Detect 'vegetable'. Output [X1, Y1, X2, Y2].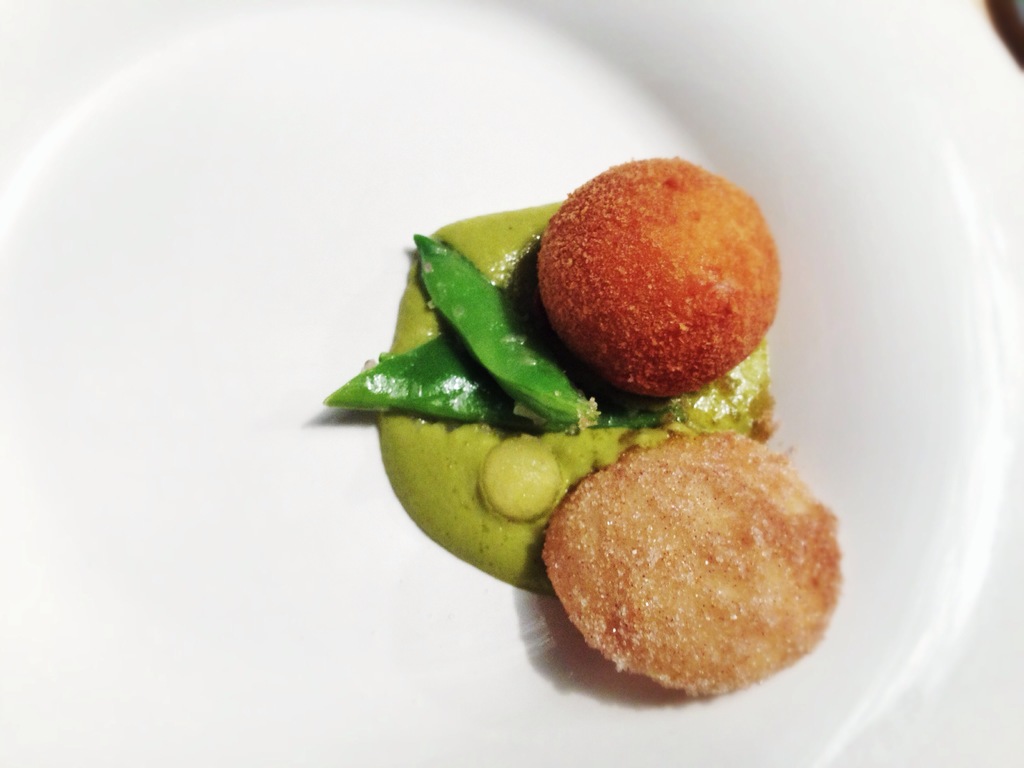
[324, 335, 682, 426].
